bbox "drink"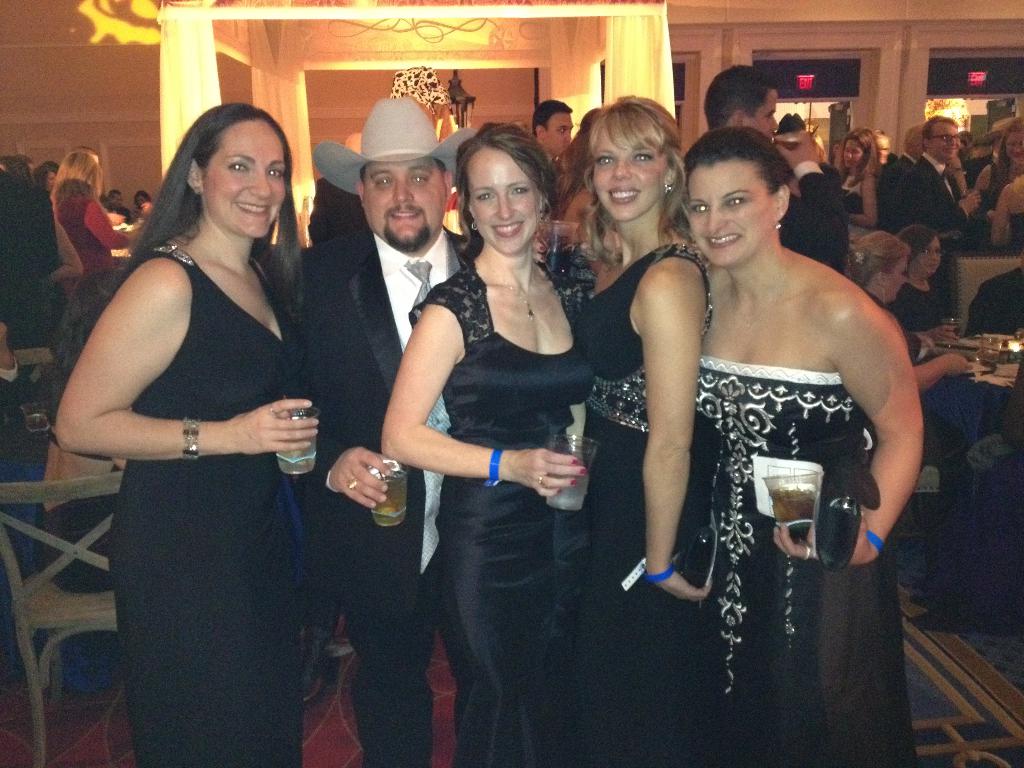
Rect(546, 470, 591, 510)
